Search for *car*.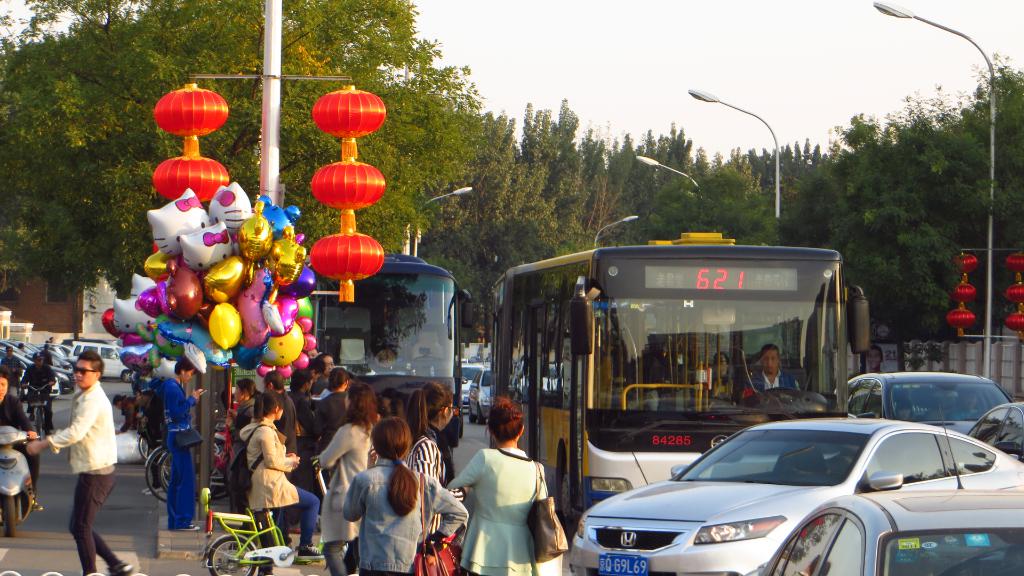
Found at {"x1": 836, "y1": 366, "x2": 1014, "y2": 436}.
